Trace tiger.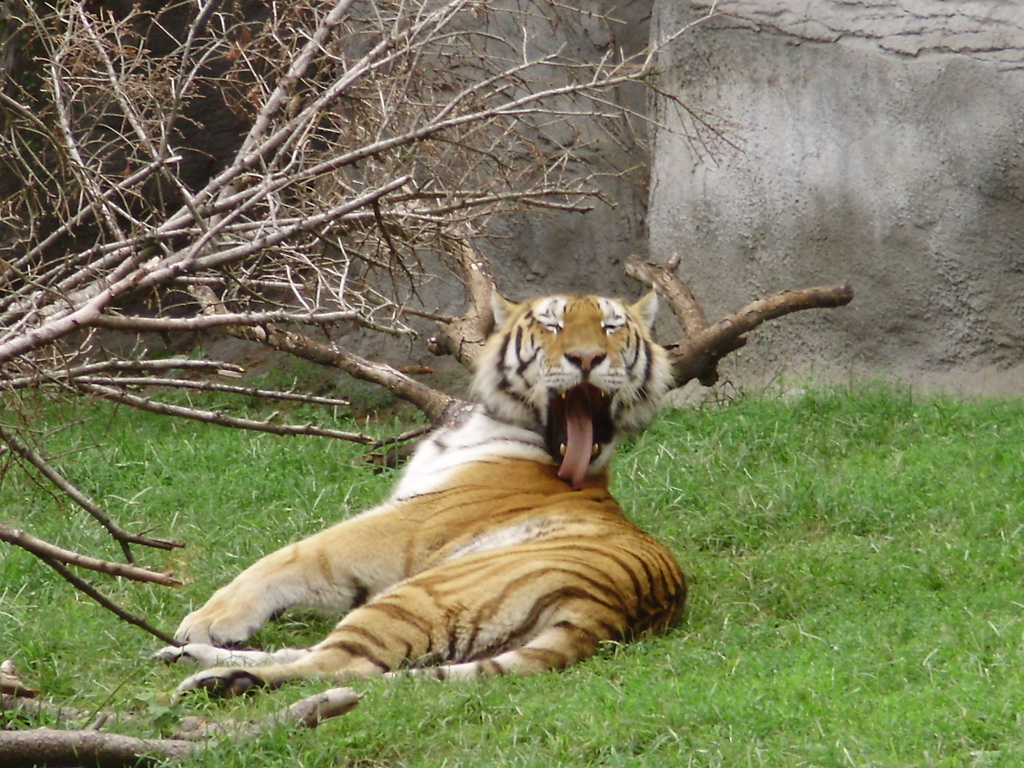
Traced to box=[149, 286, 691, 706].
